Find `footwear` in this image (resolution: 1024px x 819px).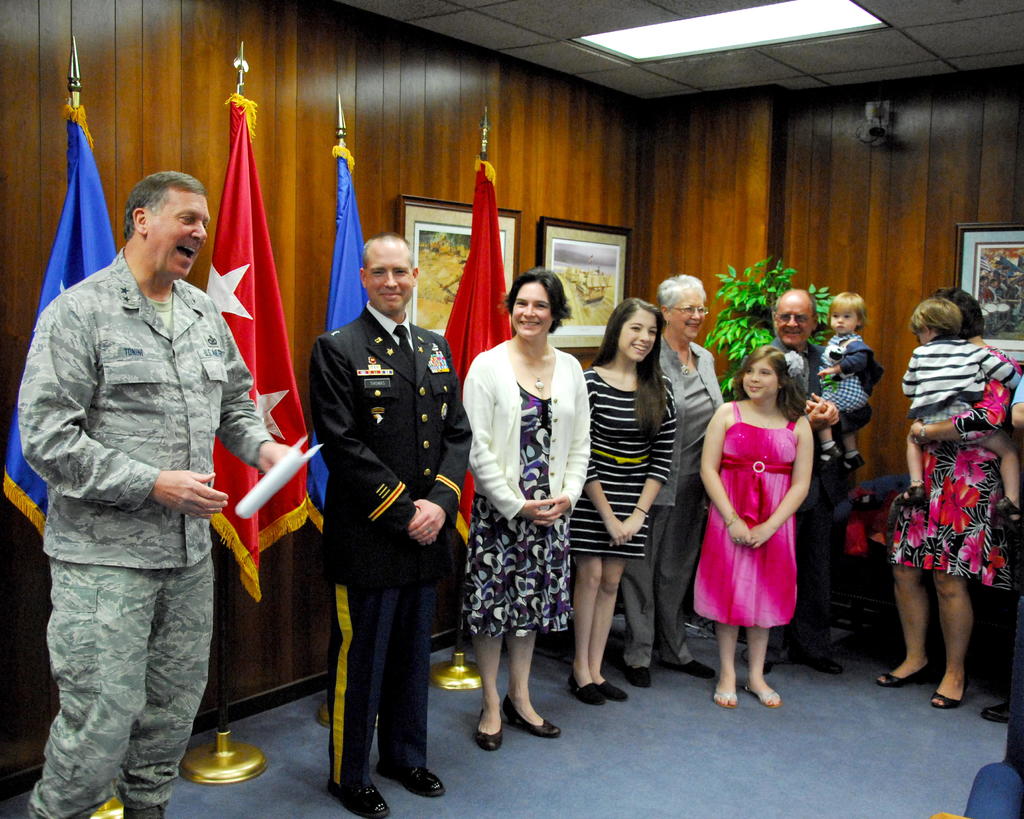
879:667:931:685.
